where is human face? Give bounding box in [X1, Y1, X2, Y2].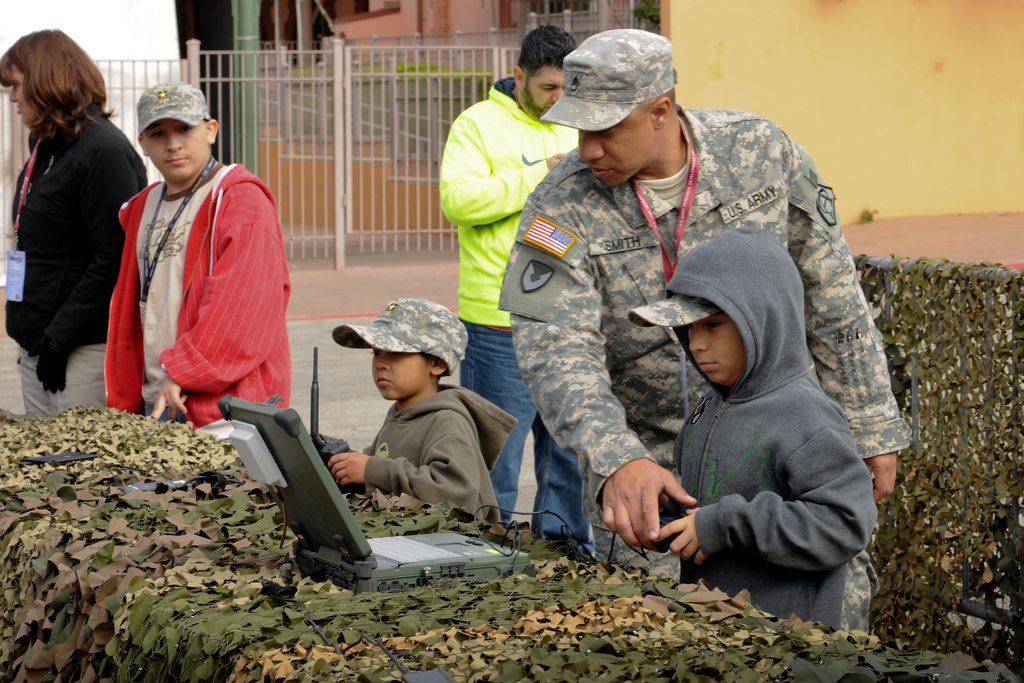
[145, 122, 207, 180].
